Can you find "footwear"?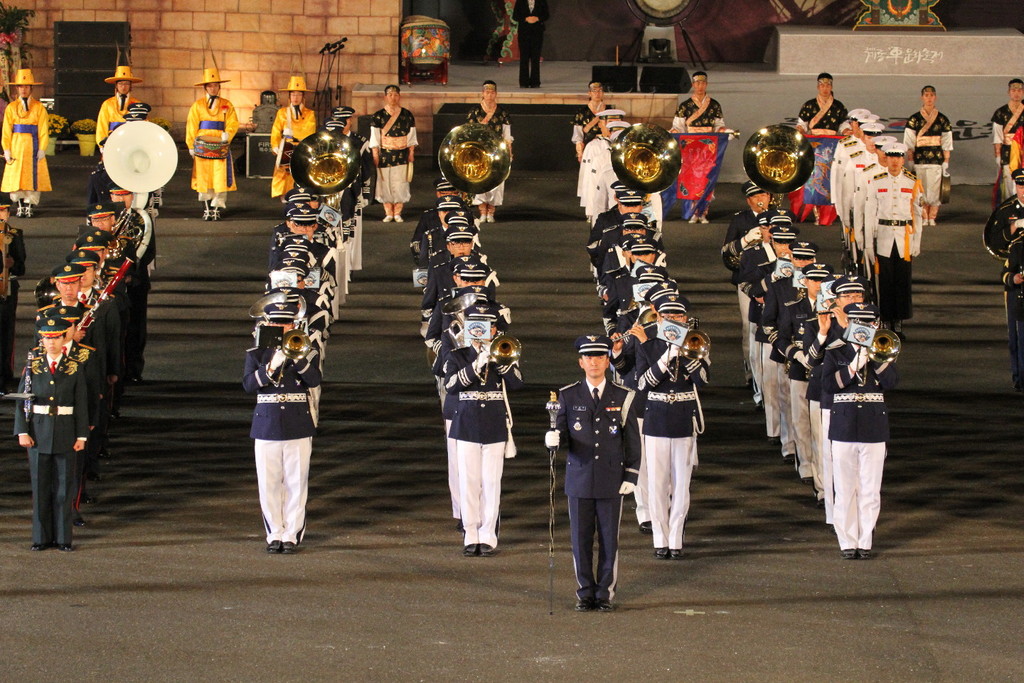
Yes, bounding box: 481:211:500:222.
